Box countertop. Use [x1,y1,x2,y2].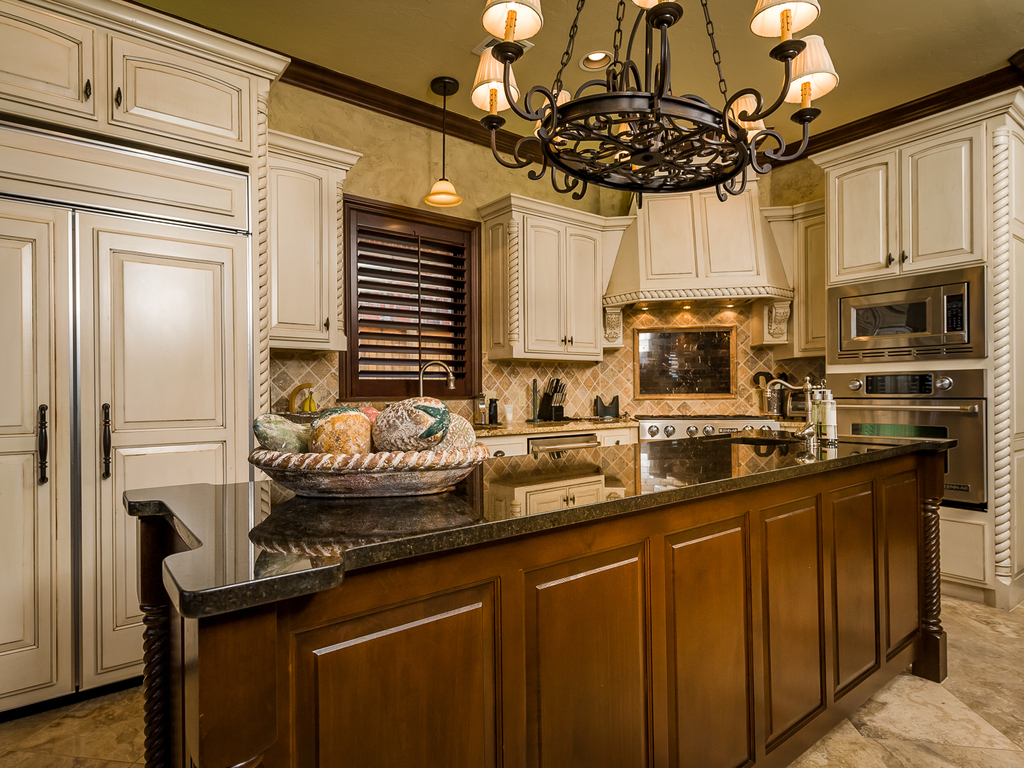
[114,418,958,767].
